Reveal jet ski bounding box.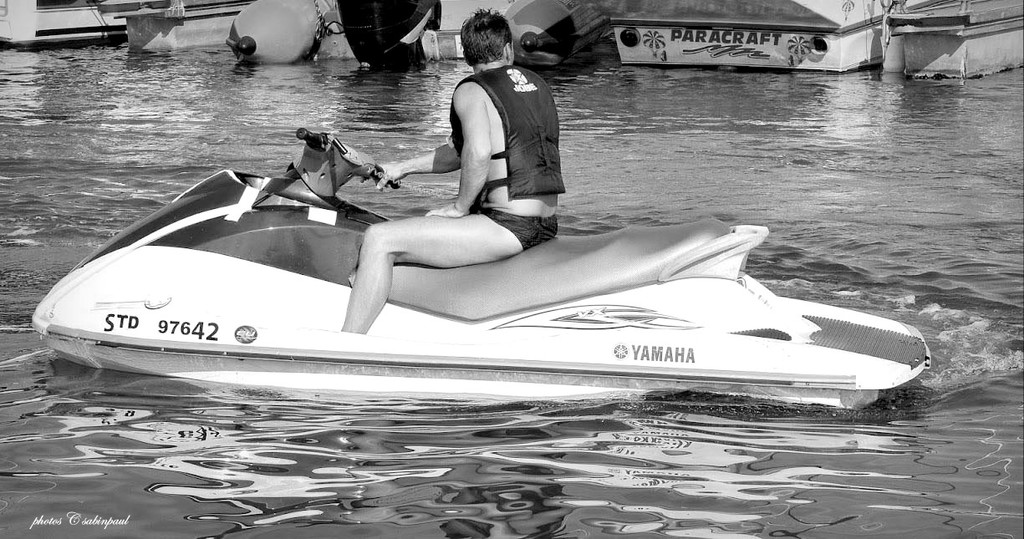
Revealed: select_region(28, 127, 930, 414).
